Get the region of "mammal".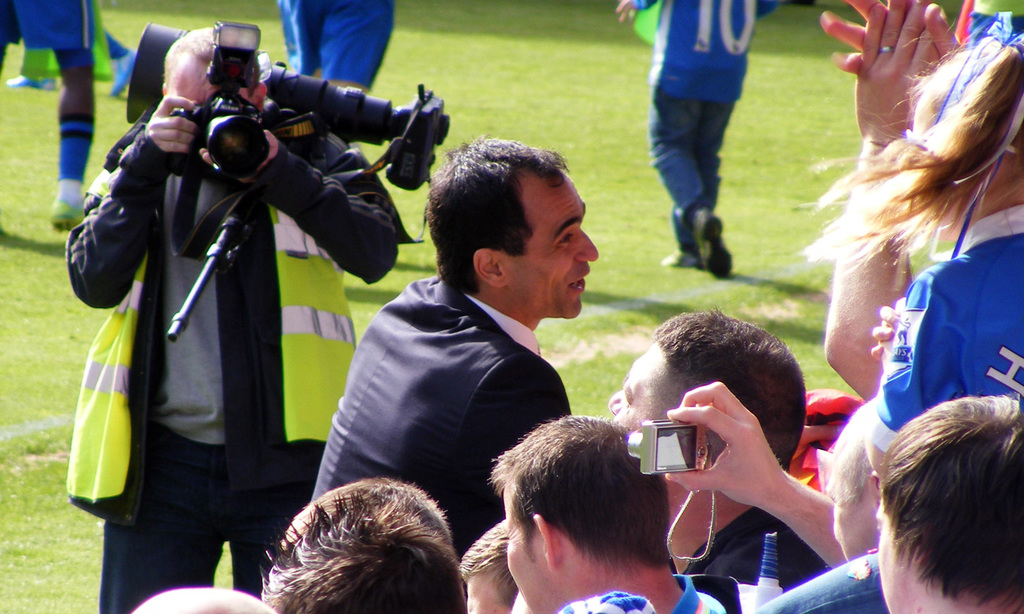
x1=0, y1=0, x2=106, y2=236.
